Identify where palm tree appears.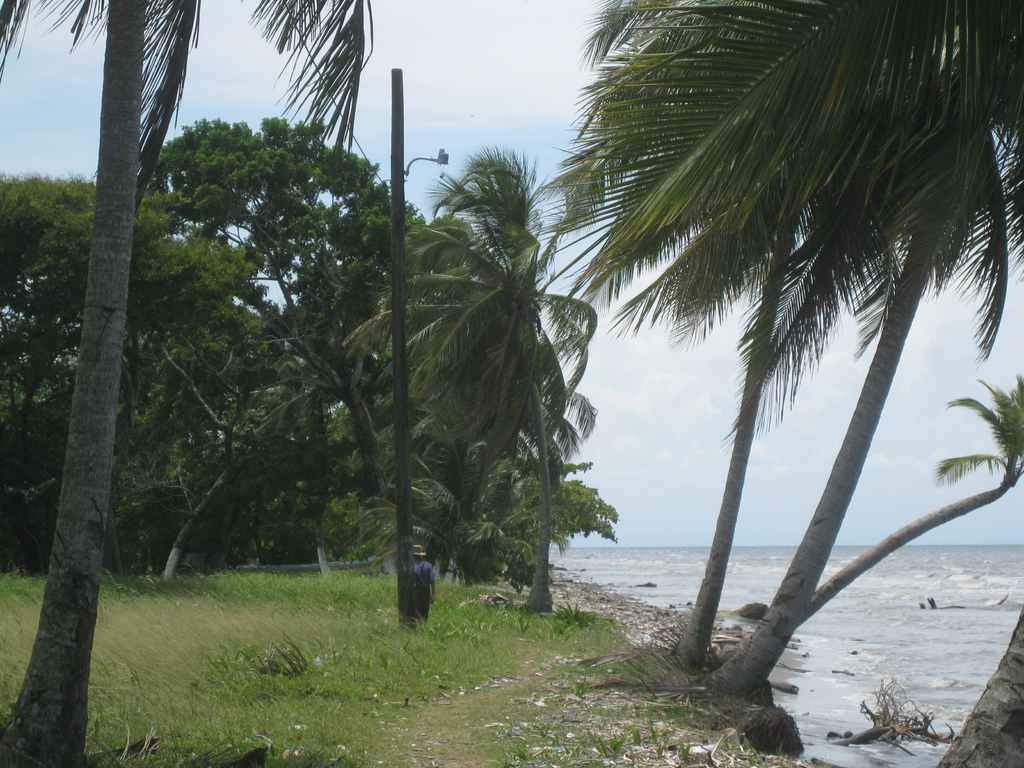
Appears at region(412, 230, 584, 573).
